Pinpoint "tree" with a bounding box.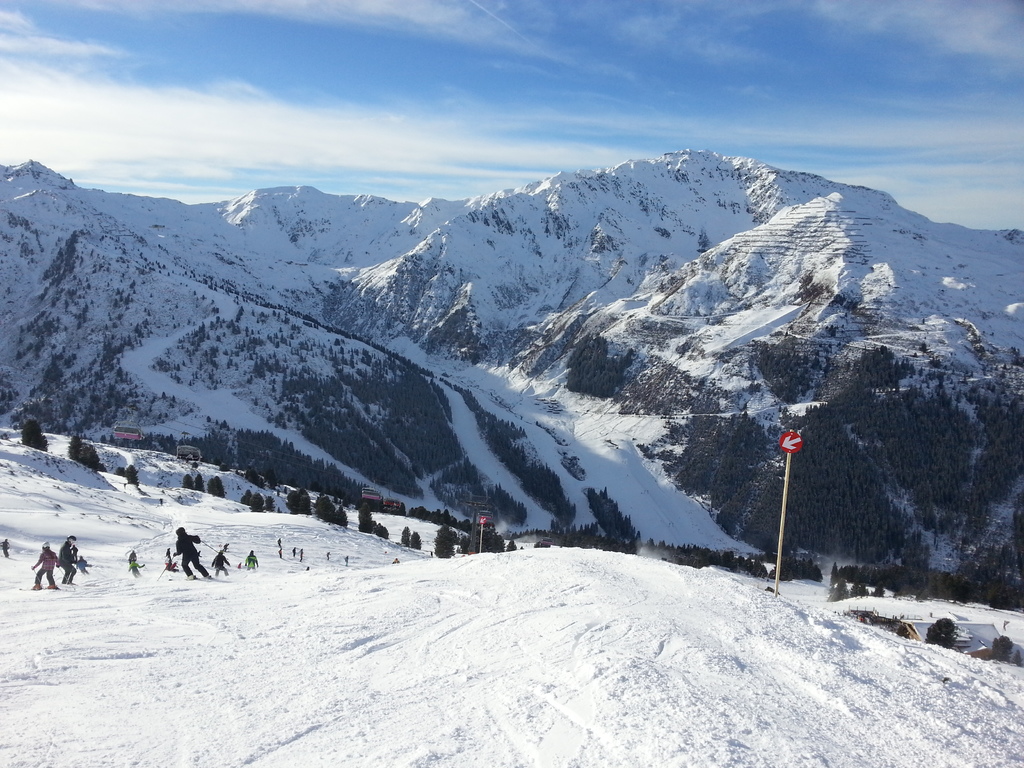
[left=284, top=484, right=313, bottom=518].
